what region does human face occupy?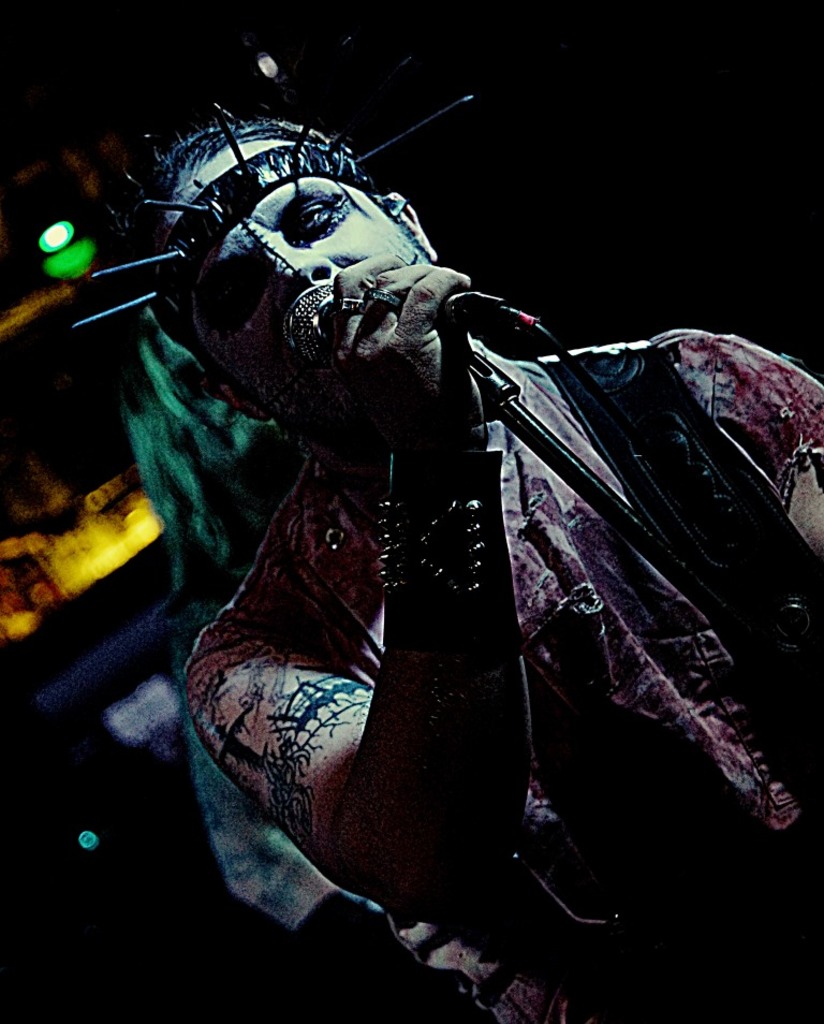
box(203, 169, 428, 414).
